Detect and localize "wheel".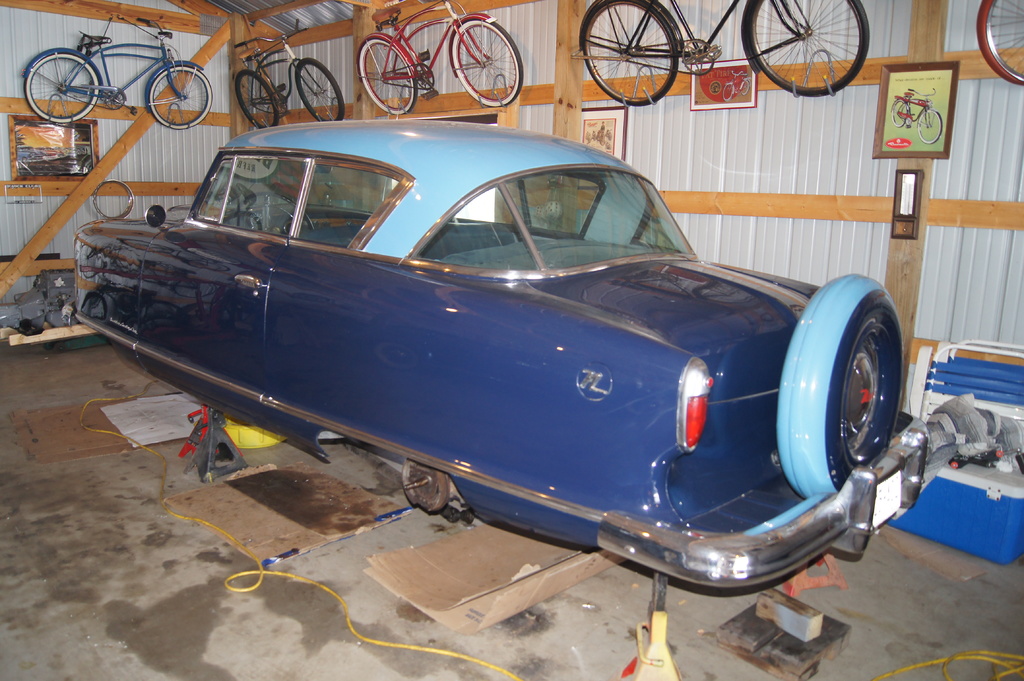
Localized at 236, 70, 280, 126.
